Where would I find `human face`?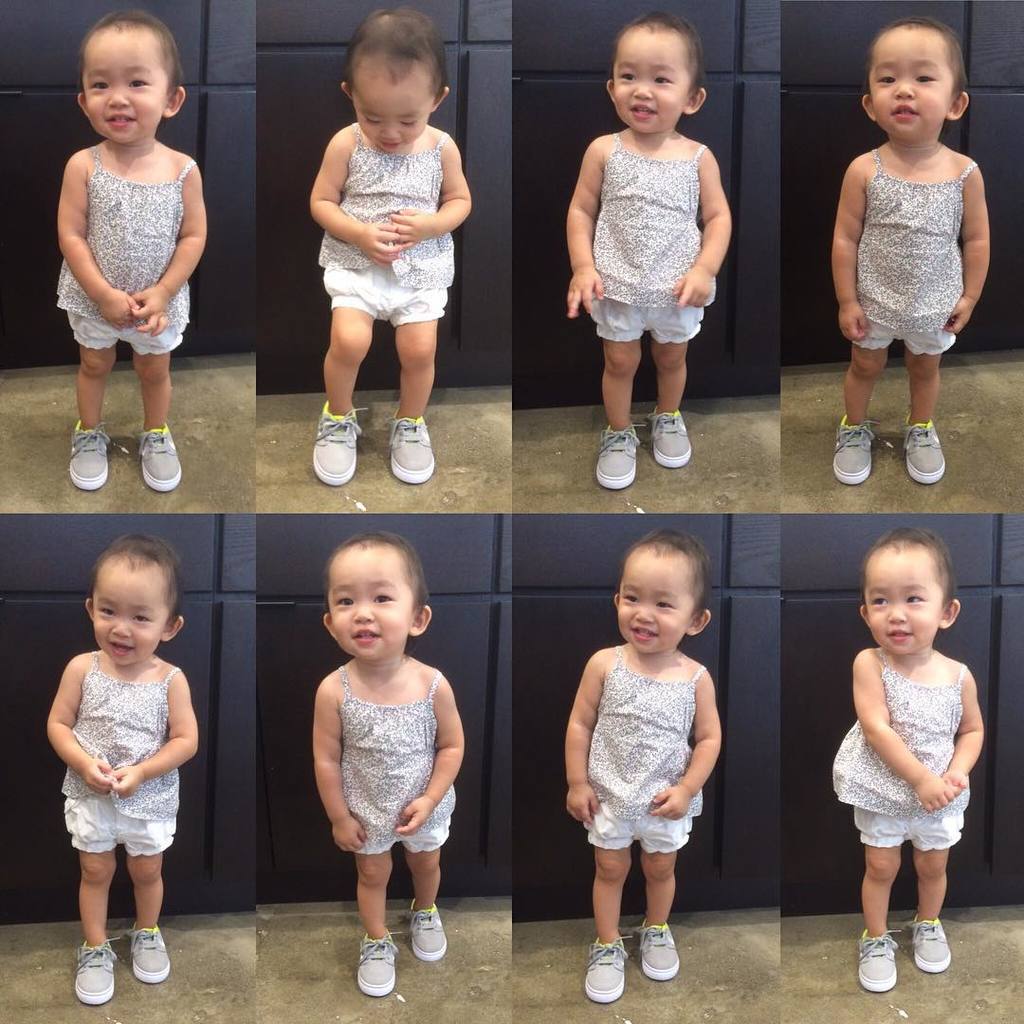
At bbox(90, 552, 175, 667).
